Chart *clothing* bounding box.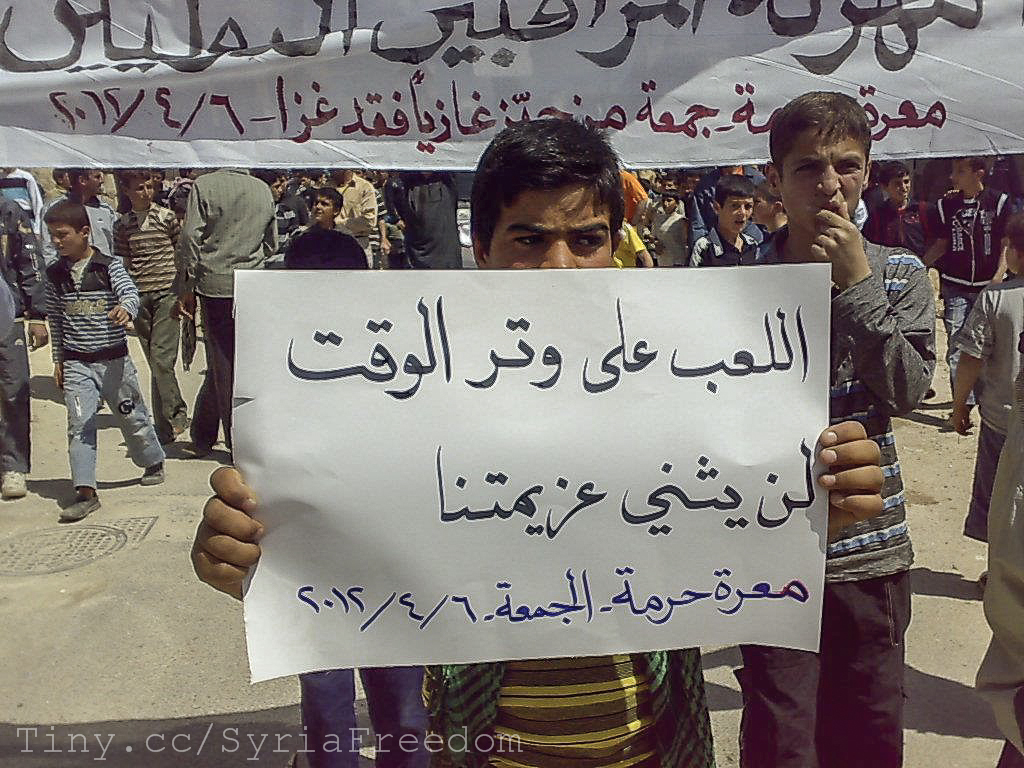
Charted: [119, 195, 182, 439].
